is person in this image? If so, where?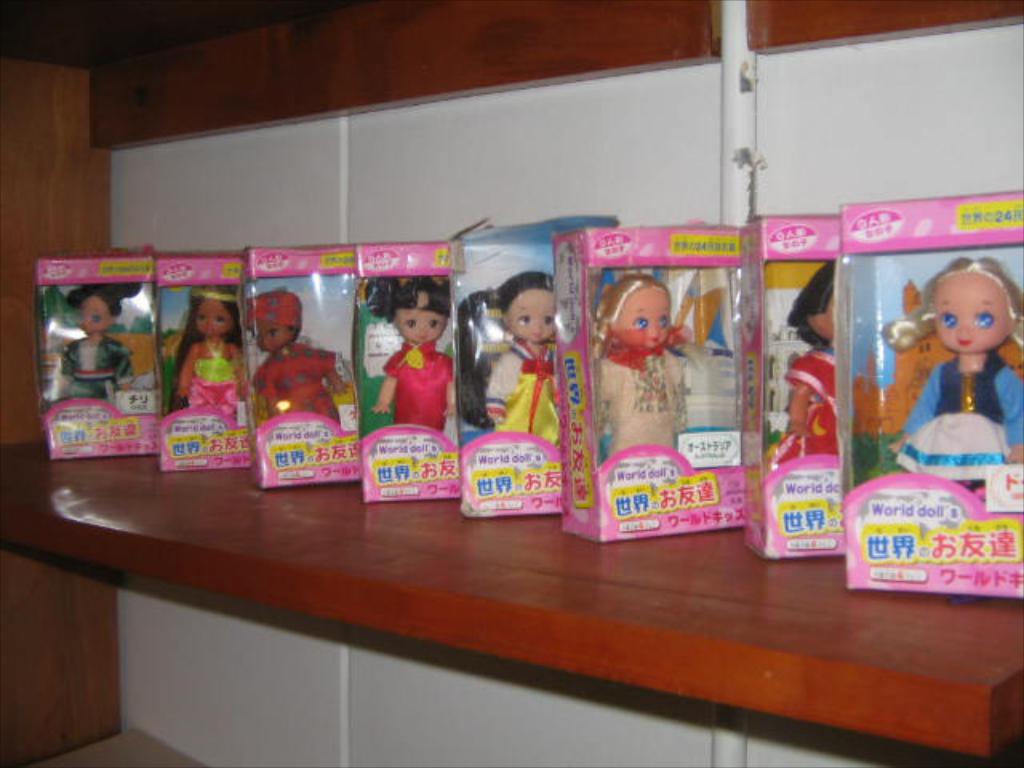
Yes, at locate(758, 256, 842, 467).
